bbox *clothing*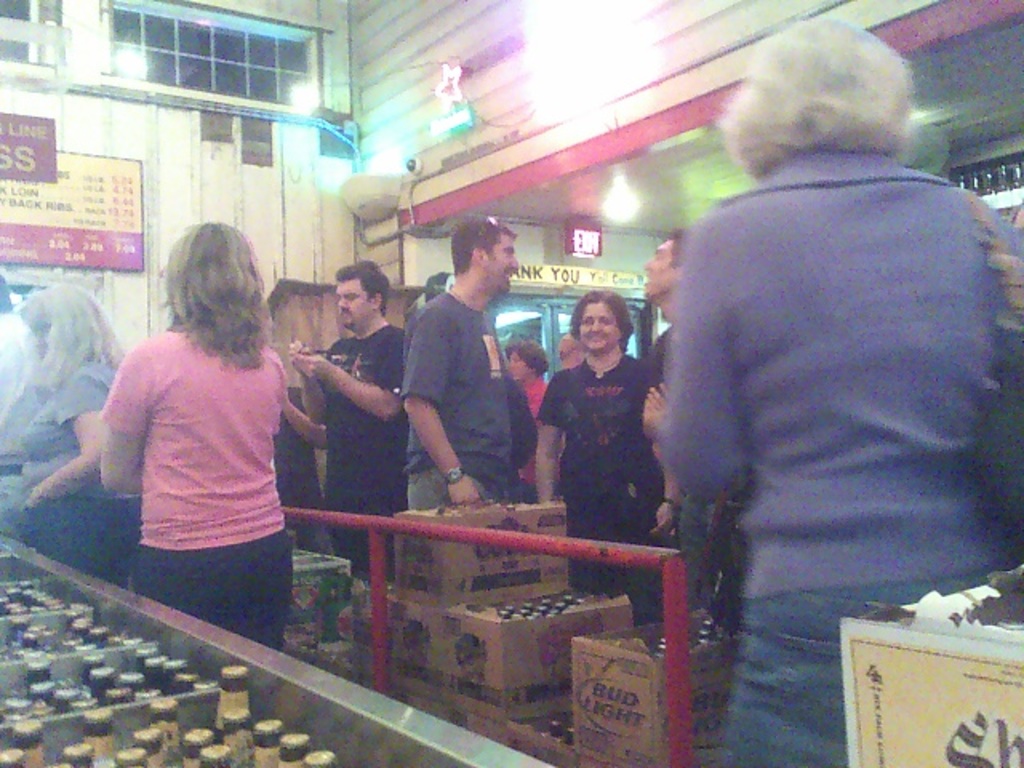
box=[18, 352, 144, 586]
